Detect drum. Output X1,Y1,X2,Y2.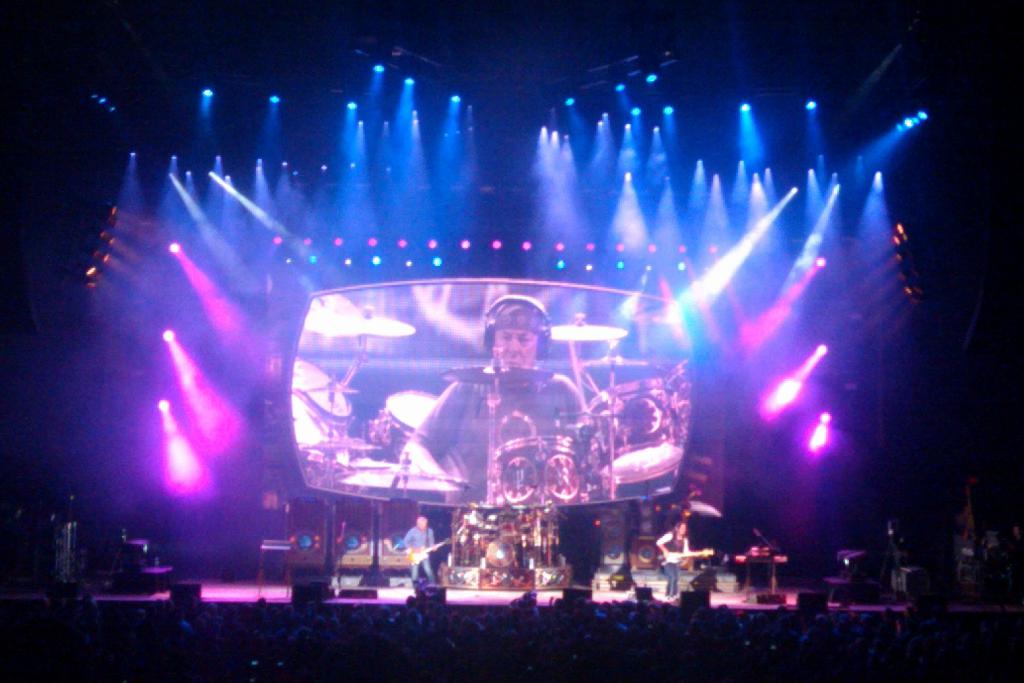
578,383,683,482.
